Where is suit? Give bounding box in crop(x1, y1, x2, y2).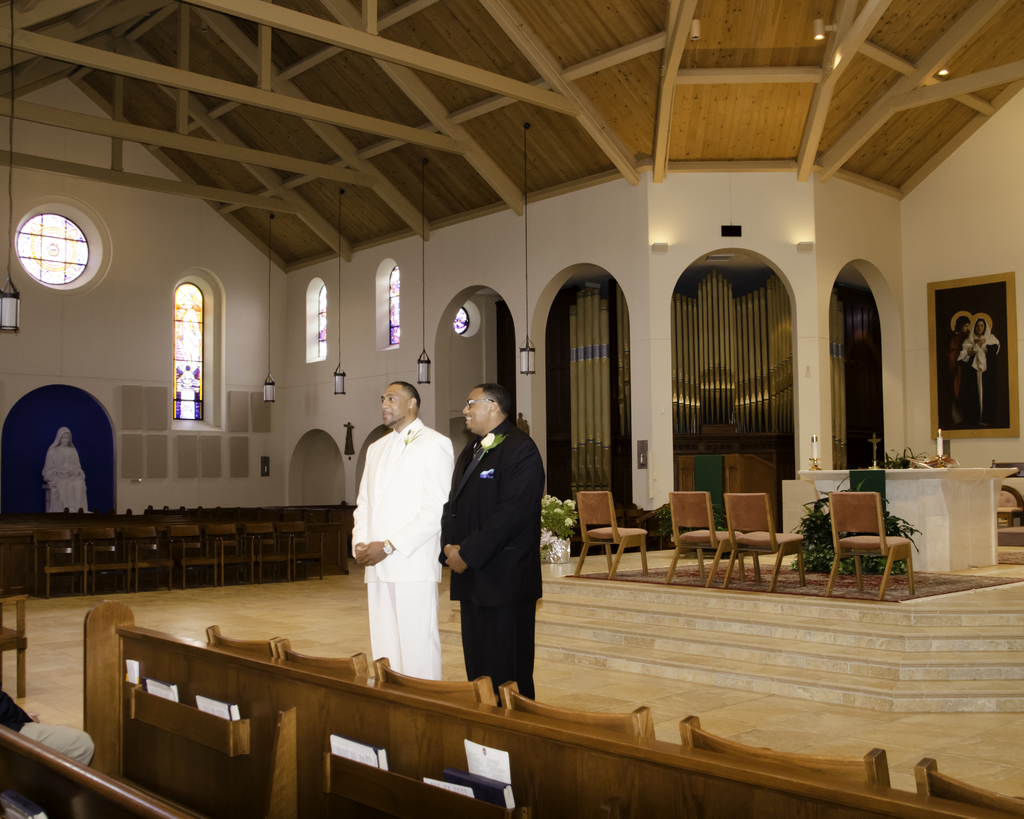
crop(349, 412, 456, 678).
